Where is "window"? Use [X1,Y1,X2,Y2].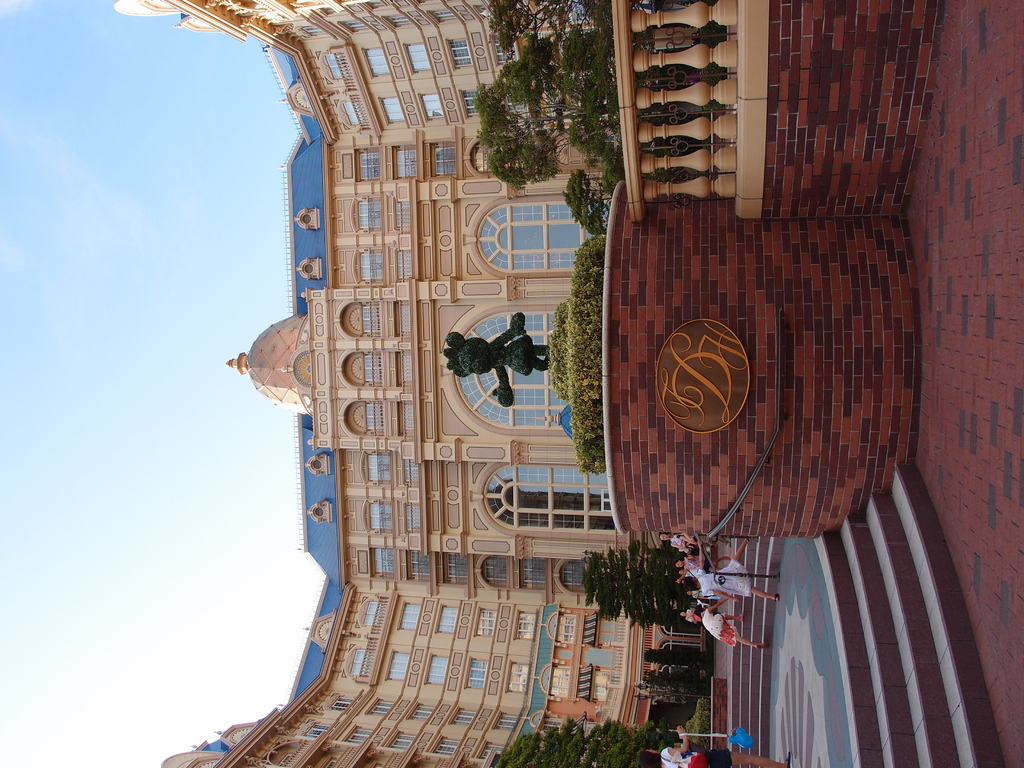
[429,9,458,26].
